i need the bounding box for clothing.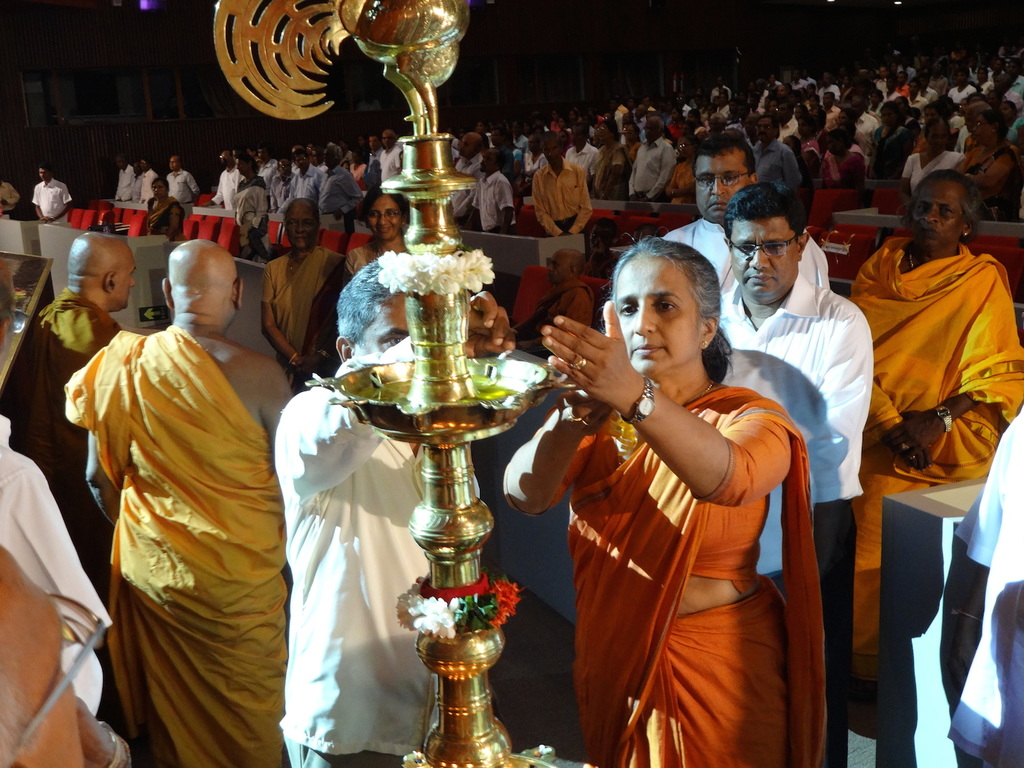
Here it is: detection(816, 144, 865, 191).
